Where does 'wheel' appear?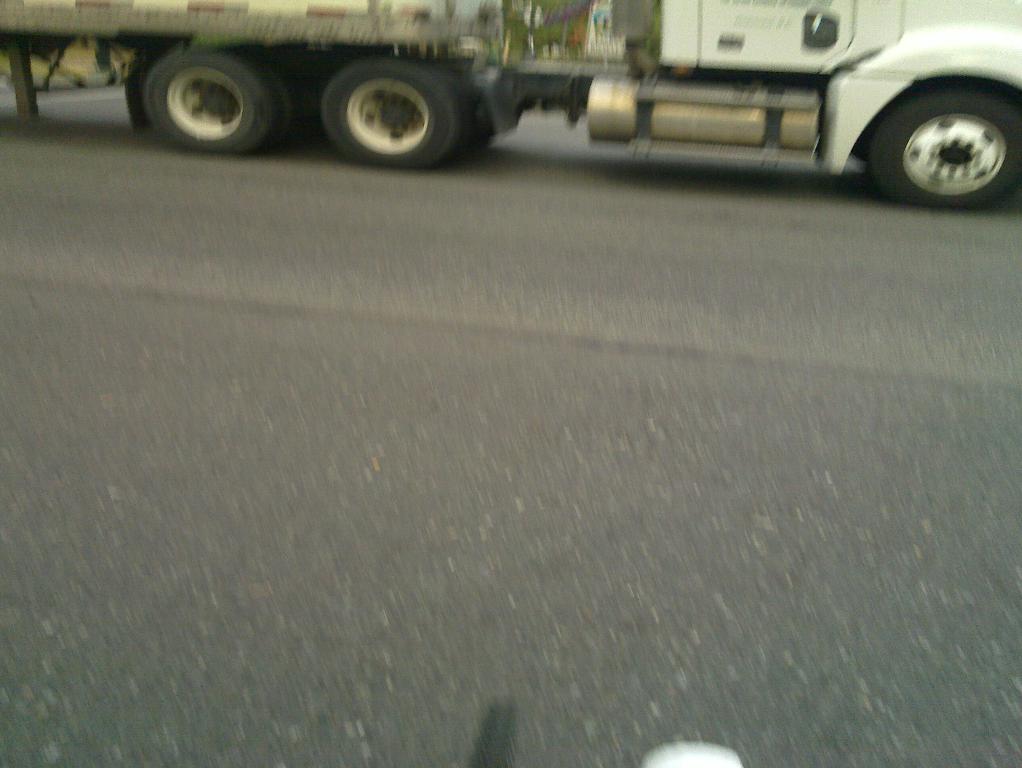
Appears at 144,52,271,153.
